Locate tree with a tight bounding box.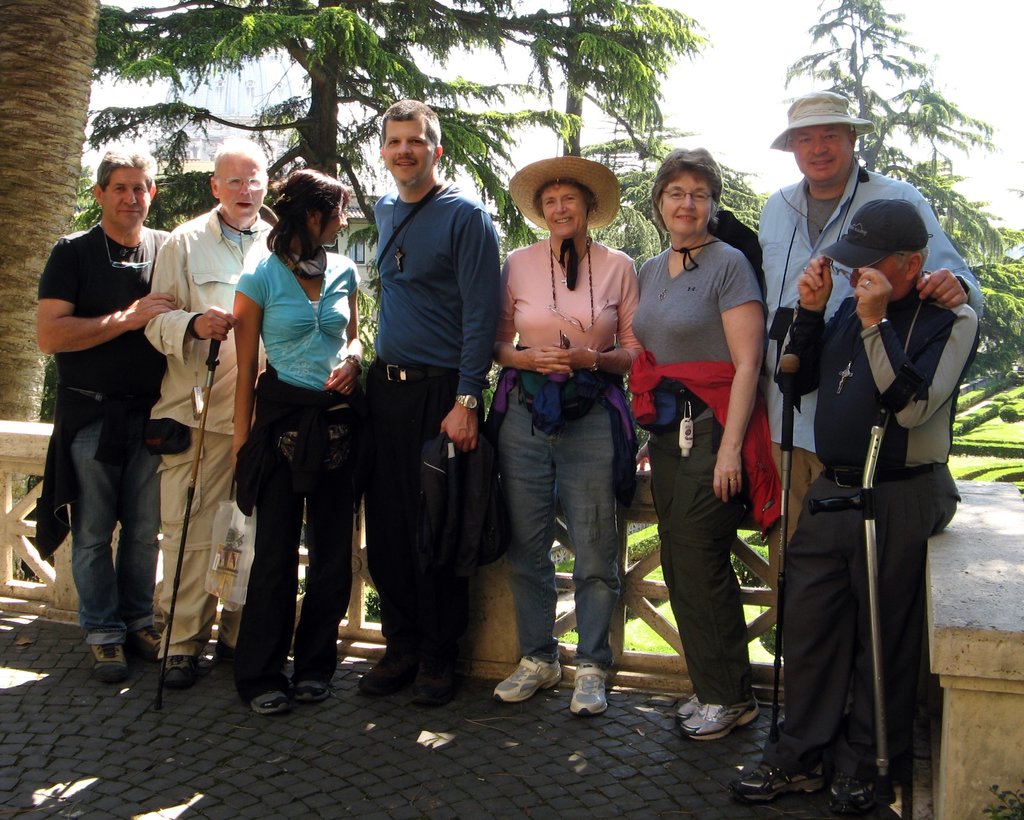
[x1=0, y1=0, x2=114, y2=586].
